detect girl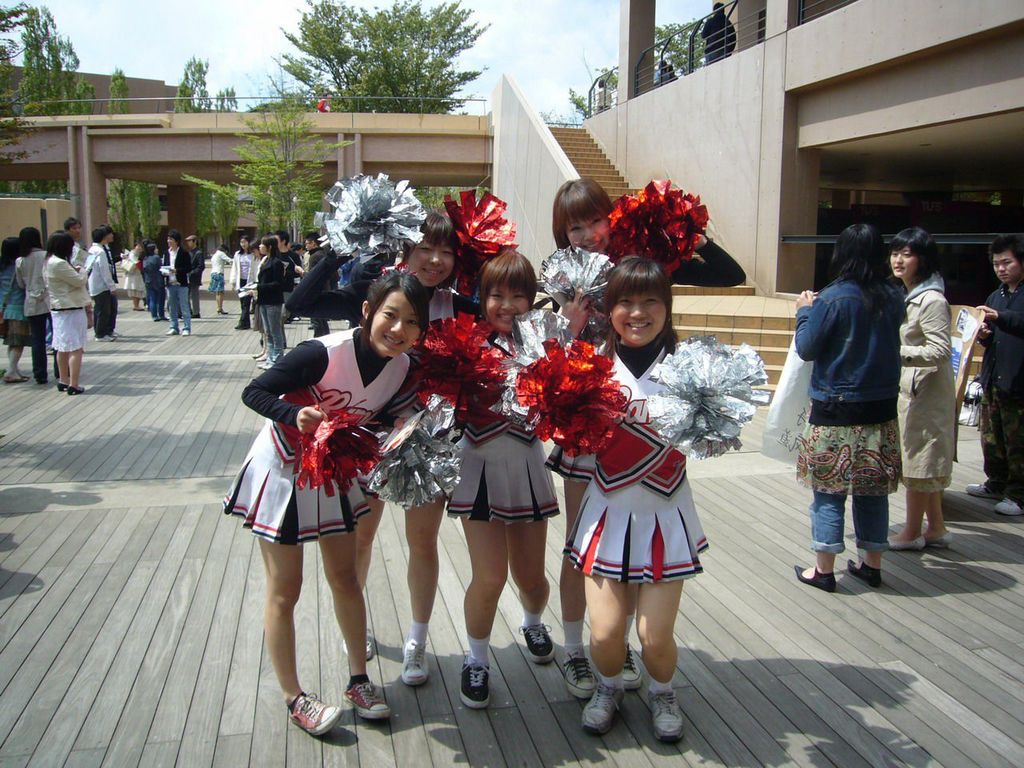
898, 230, 955, 554
